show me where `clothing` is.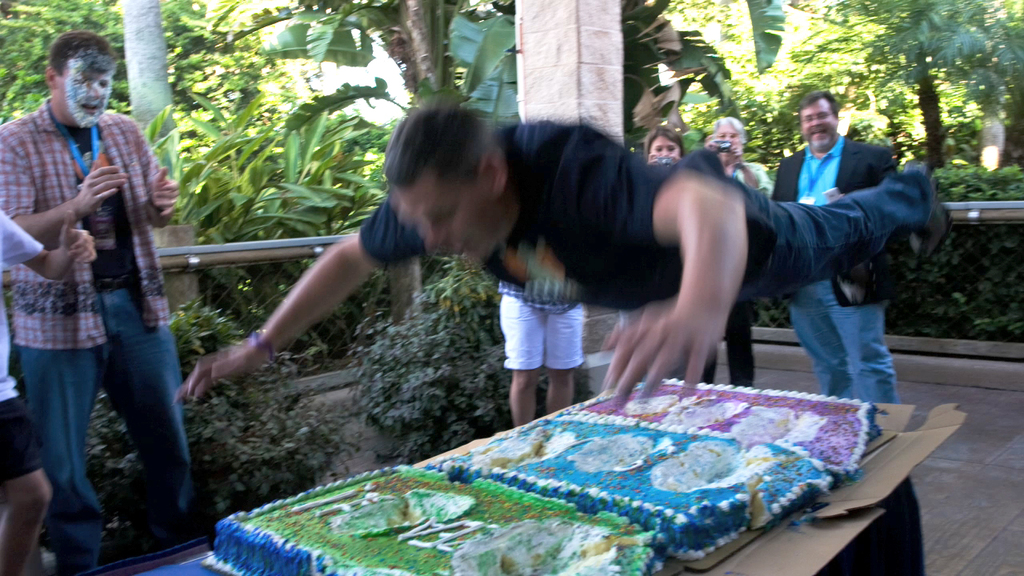
`clothing` is at (left=0, top=98, right=188, bottom=538).
